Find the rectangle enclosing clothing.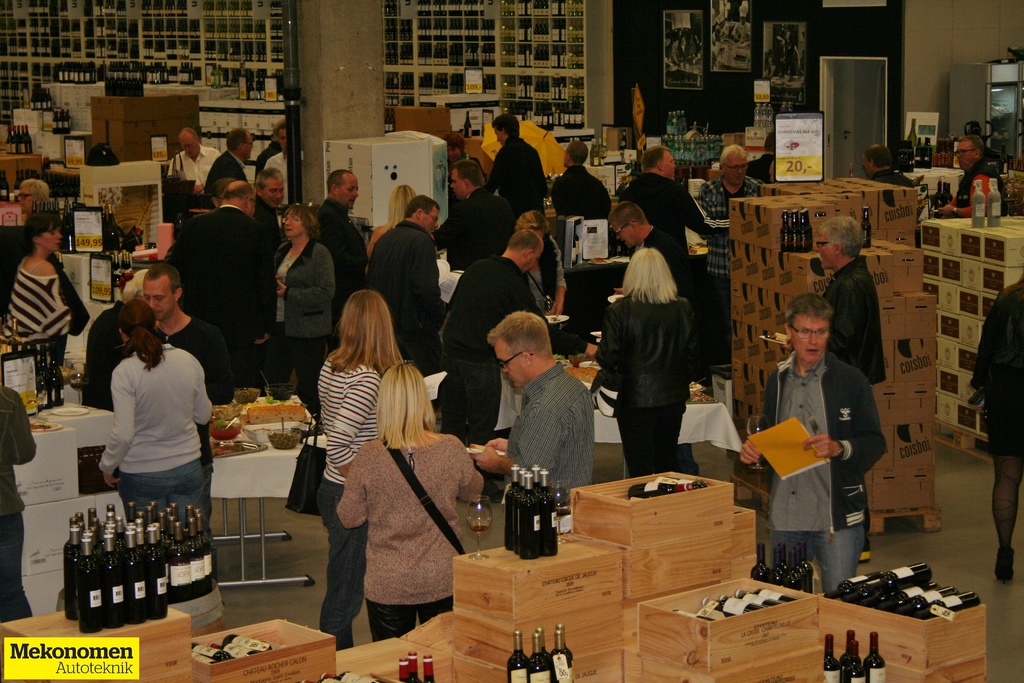
[x1=0, y1=249, x2=83, y2=395].
